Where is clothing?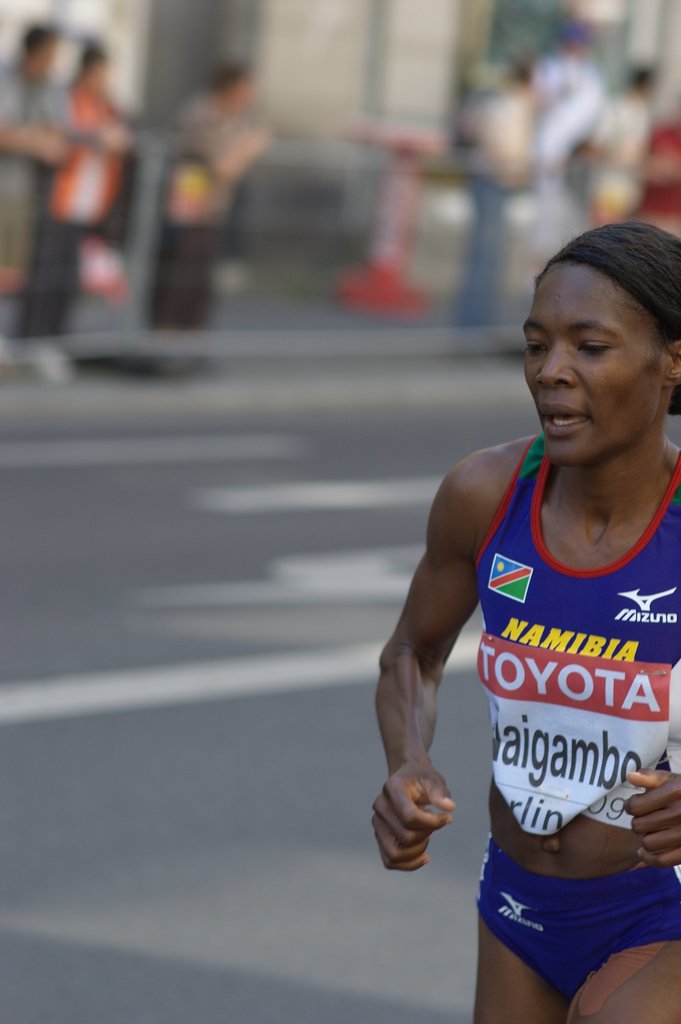
466,428,680,1000.
